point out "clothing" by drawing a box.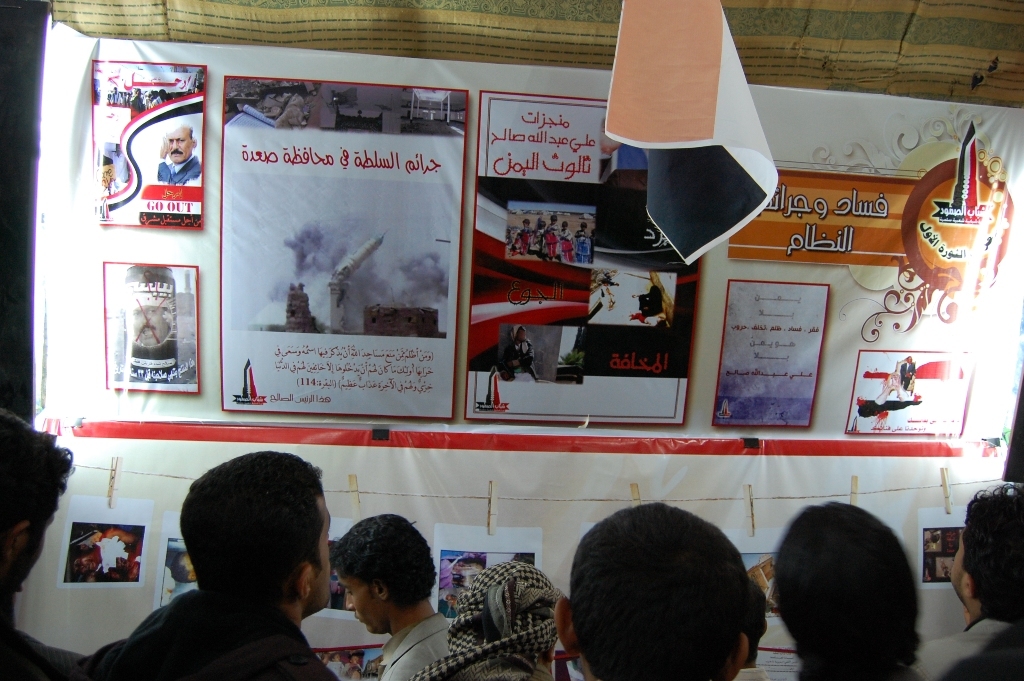
411 563 605 680.
